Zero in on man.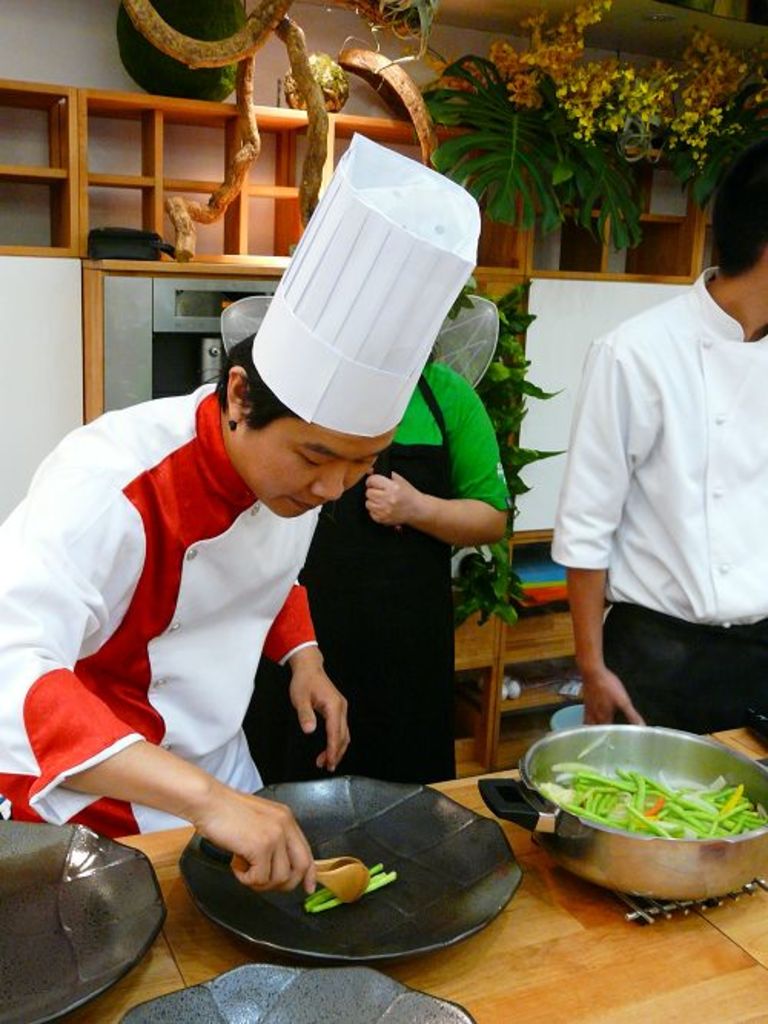
Zeroed in: rect(0, 140, 479, 843).
